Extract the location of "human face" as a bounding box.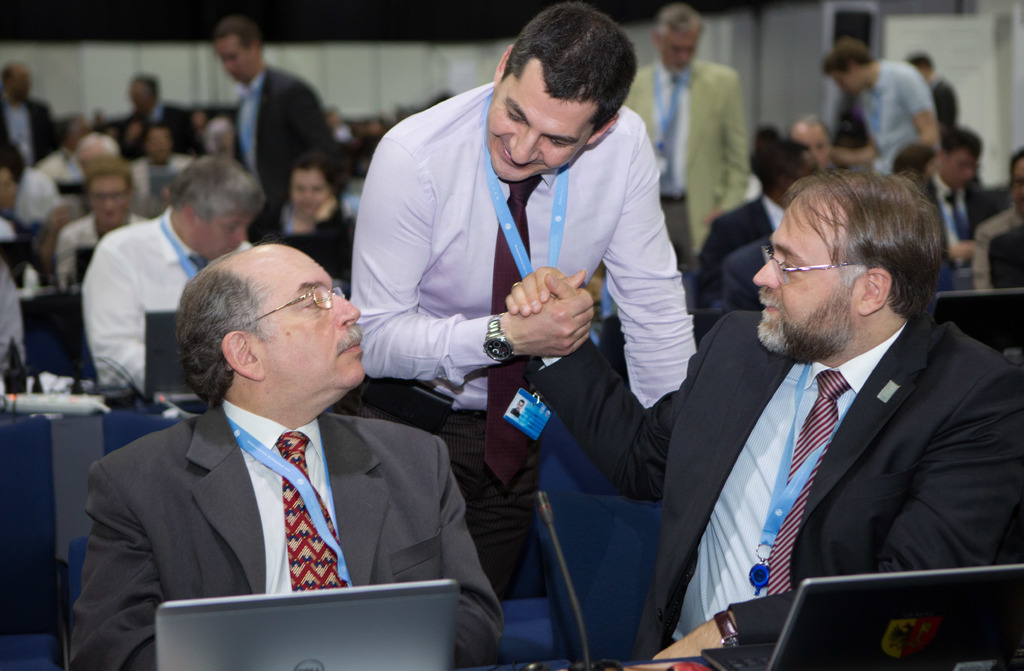
291,172,331,222.
